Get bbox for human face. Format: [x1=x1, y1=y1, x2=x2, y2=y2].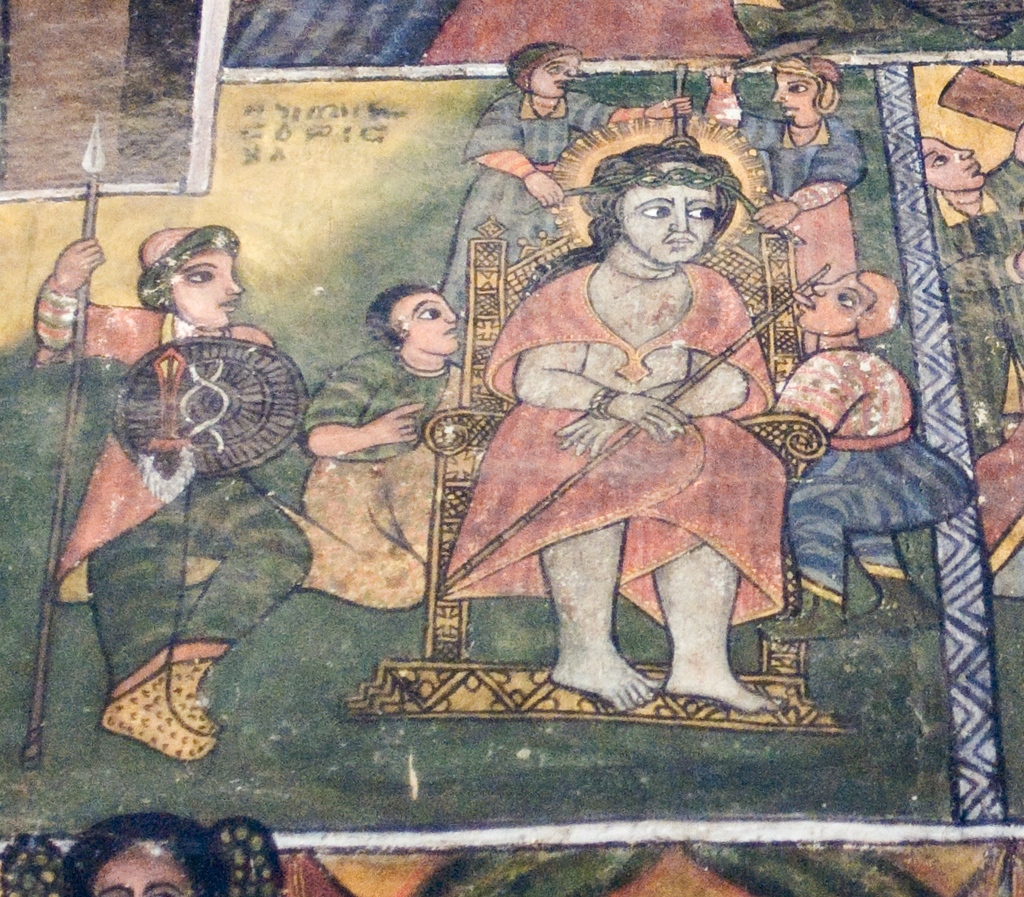
[x1=91, y1=837, x2=200, y2=896].
